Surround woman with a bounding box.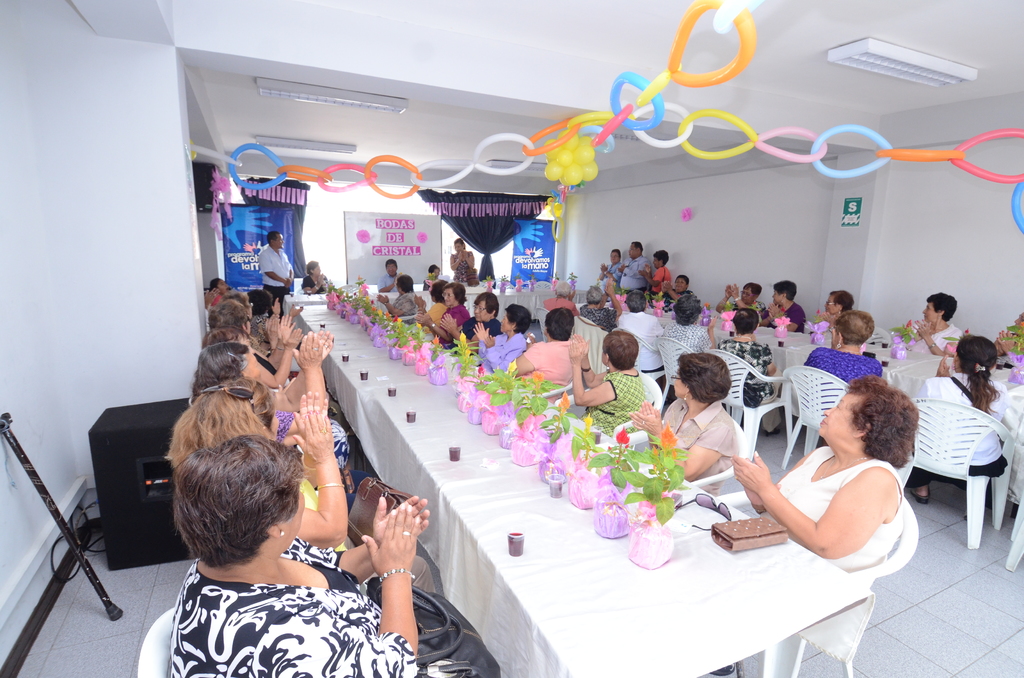
[570,332,660,424].
